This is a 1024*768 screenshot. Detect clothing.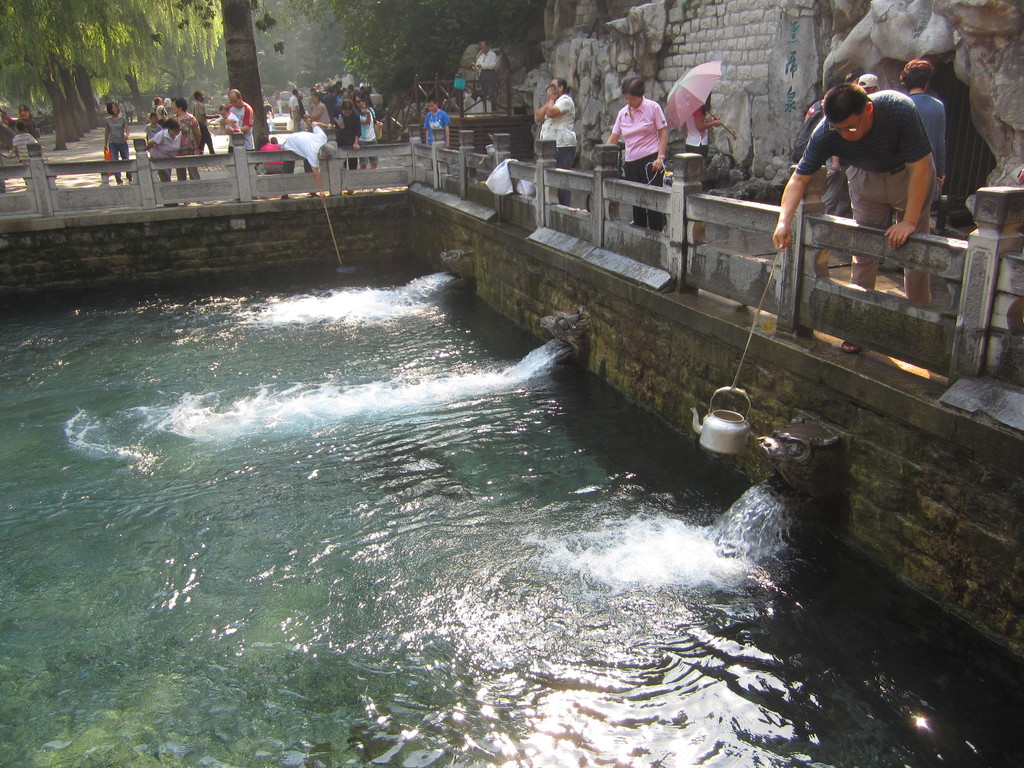
BBox(217, 105, 248, 137).
